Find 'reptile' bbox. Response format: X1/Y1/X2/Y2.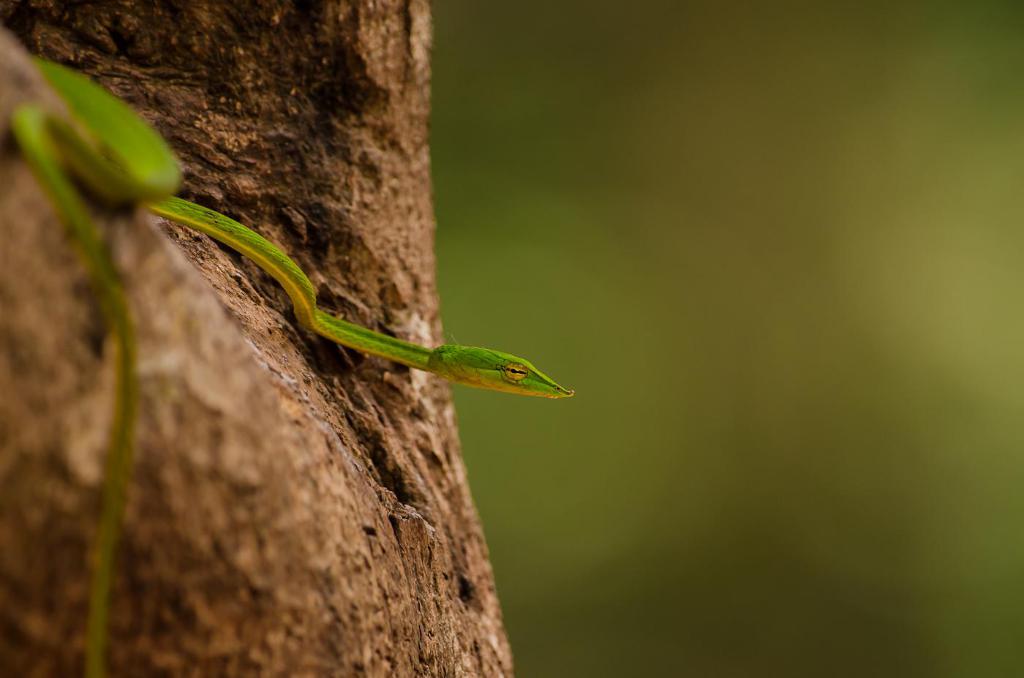
12/61/577/677.
